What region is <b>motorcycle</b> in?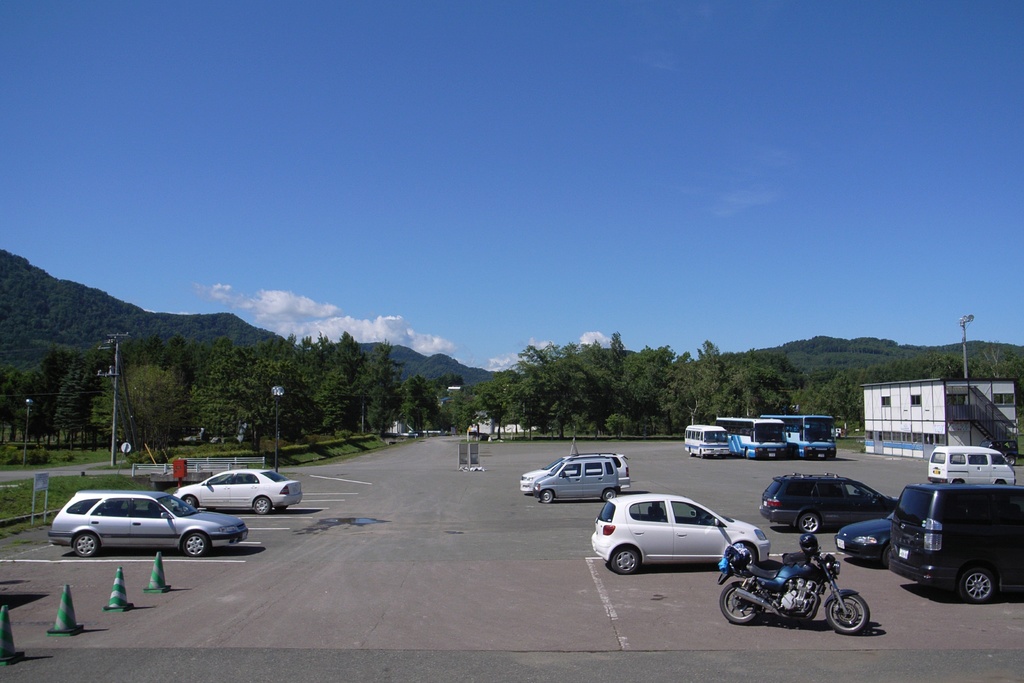
[x1=717, y1=537, x2=872, y2=636].
